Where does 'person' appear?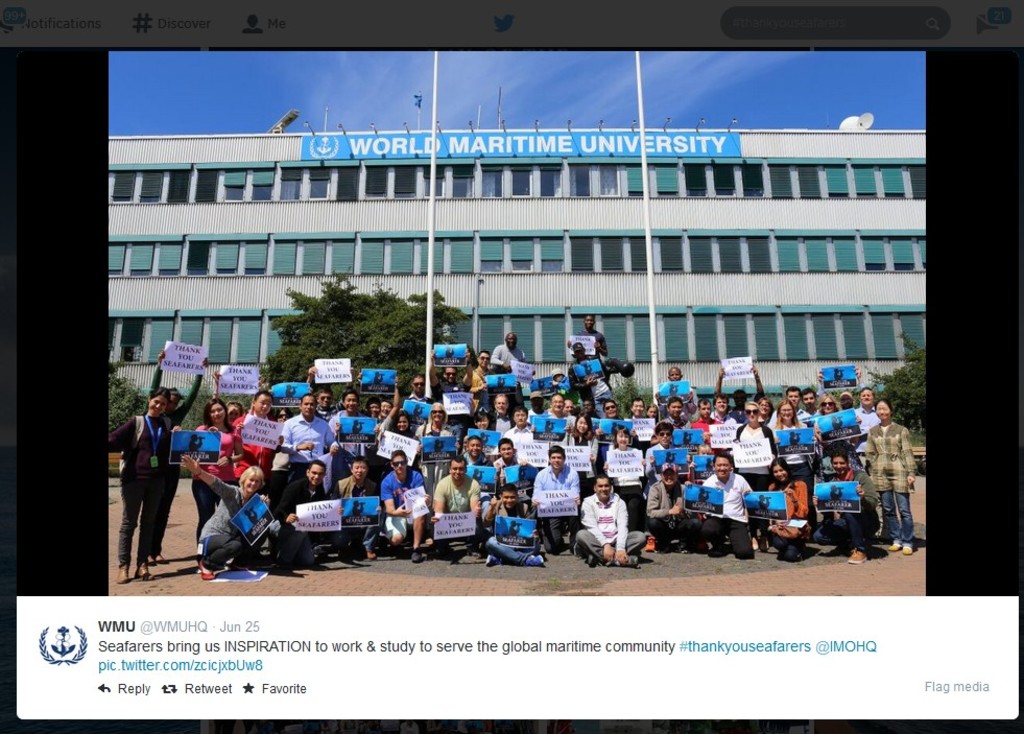
Appears at [335, 457, 379, 560].
